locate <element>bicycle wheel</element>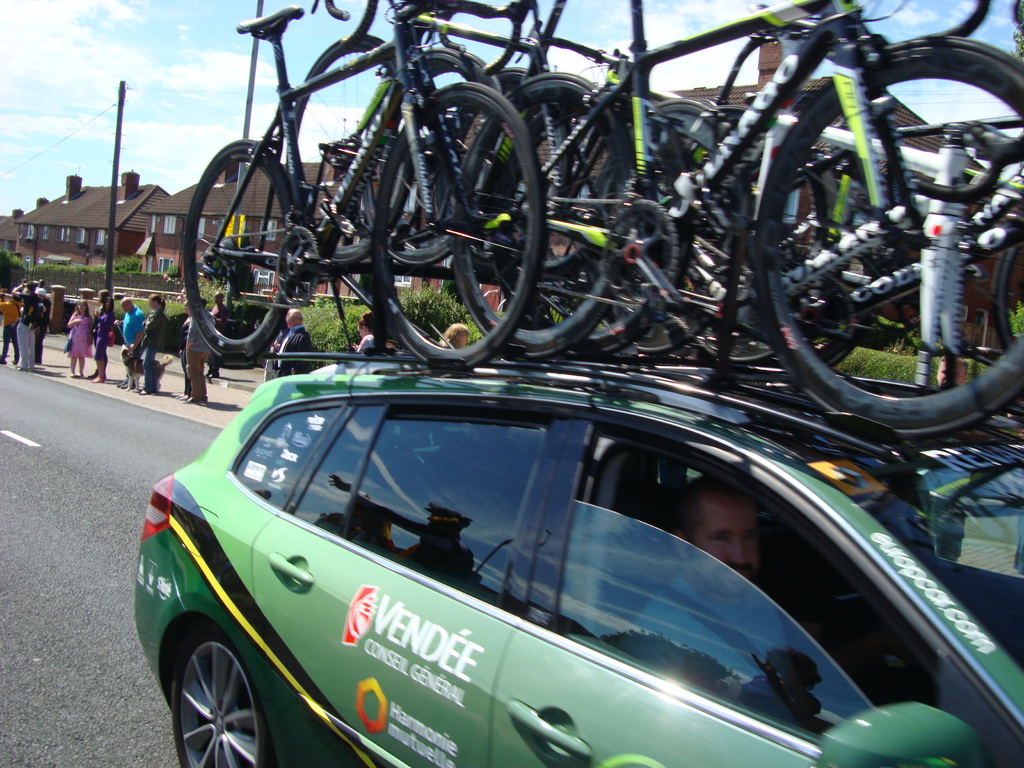
l=371, t=78, r=545, b=376
